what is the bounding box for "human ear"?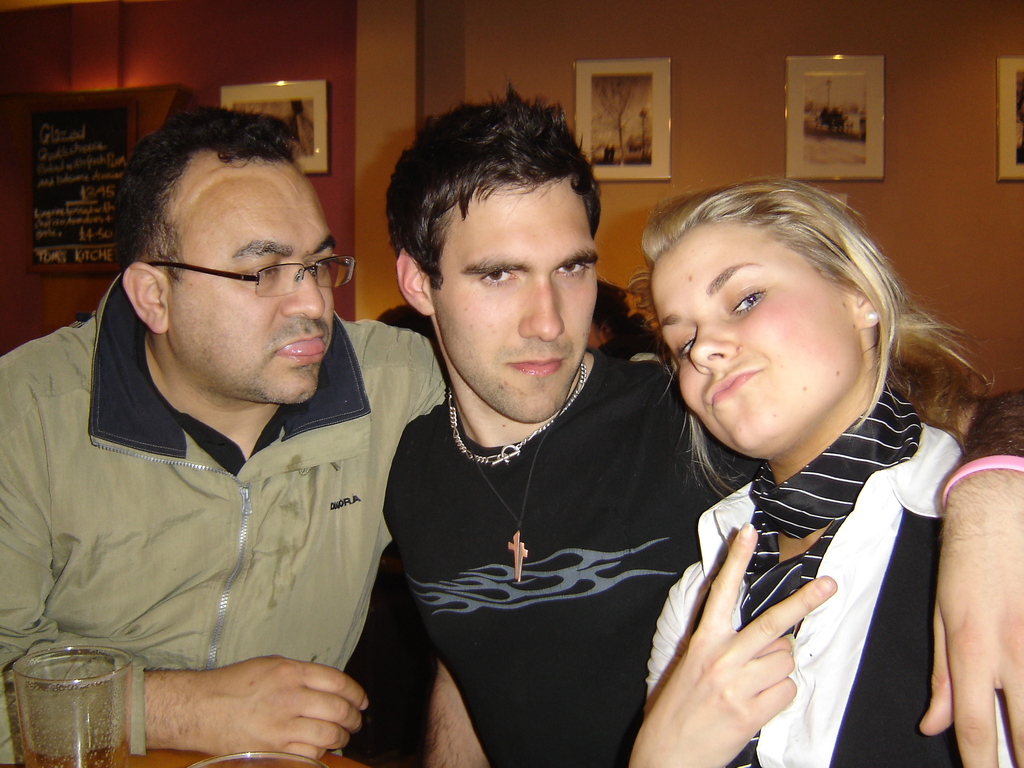
left=856, top=291, right=881, bottom=328.
